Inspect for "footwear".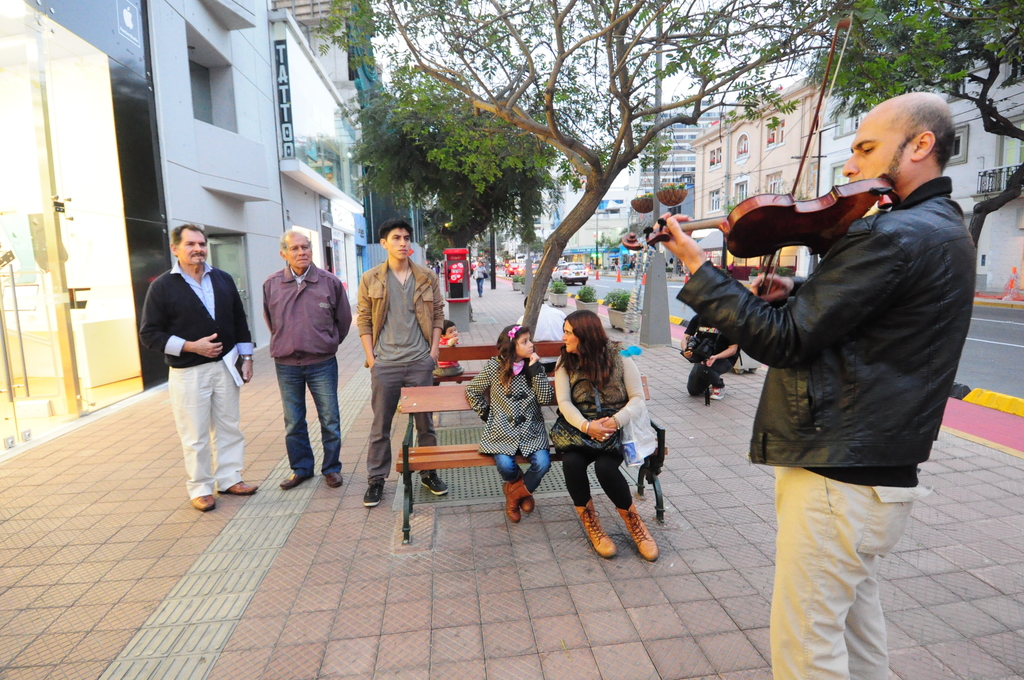
Inspection: (left=577, top=505, right=662, bottom=574).
